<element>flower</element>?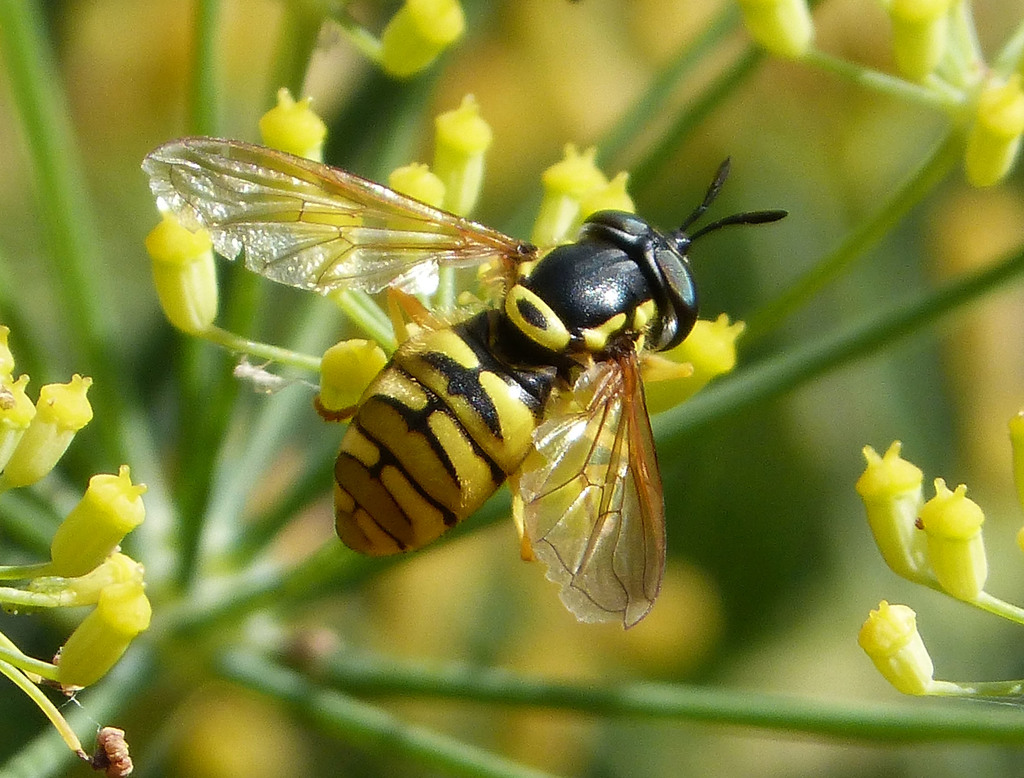
(x1=435, y1=90, x2=490, y2=223)
